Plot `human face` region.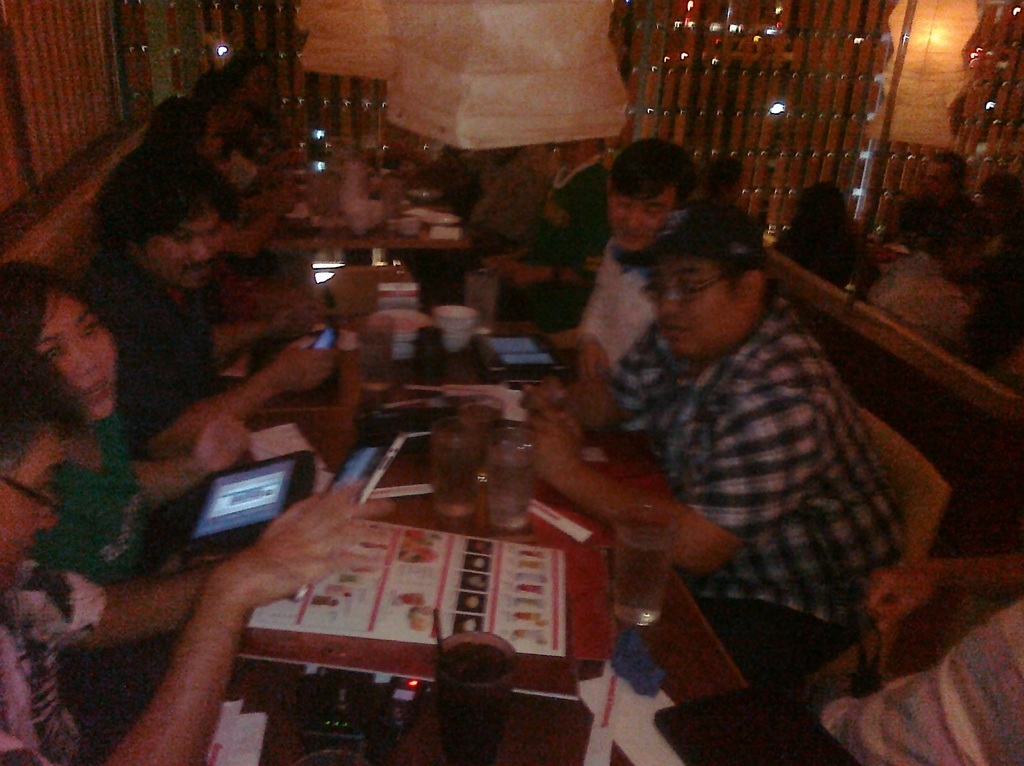
Plotted at 146,201,227,291.
